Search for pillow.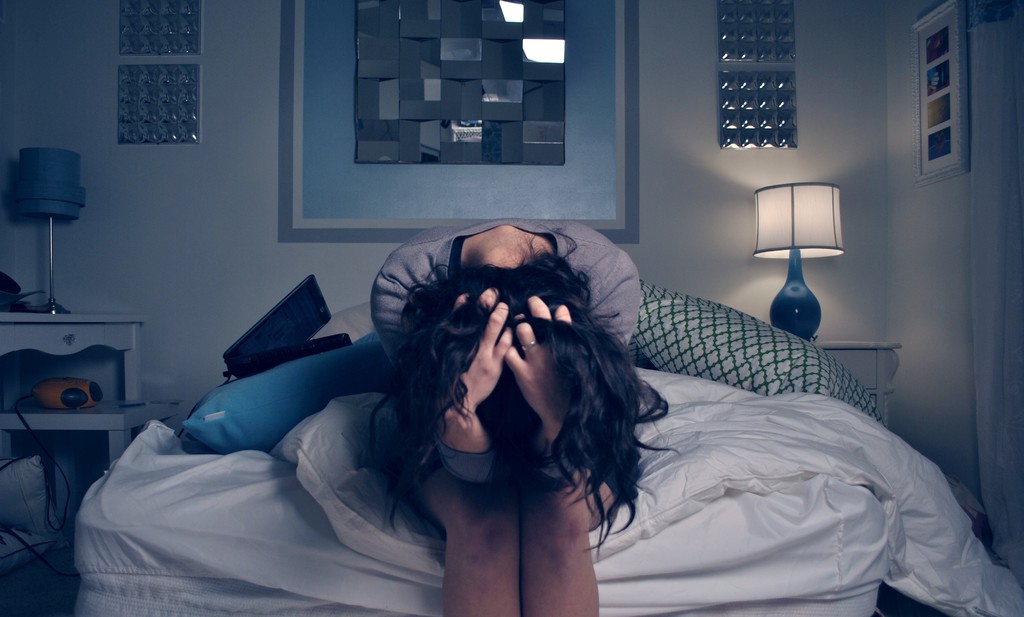
Found at x1=307 y1=296 x2=391 y2=351.
